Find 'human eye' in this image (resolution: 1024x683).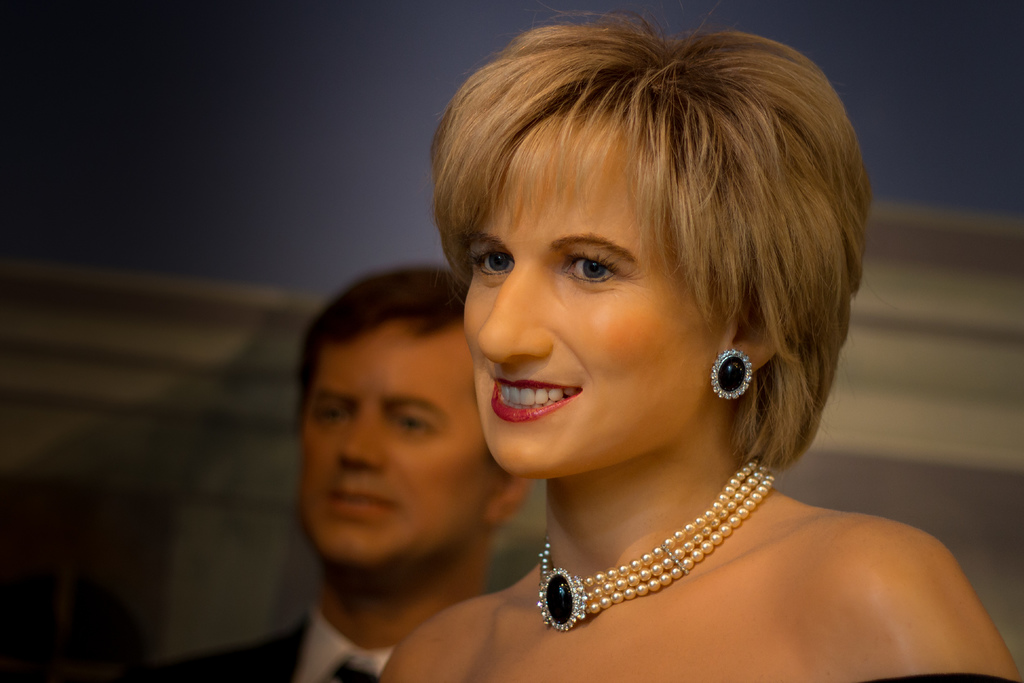
BBox(309, 403, 346, 431).
